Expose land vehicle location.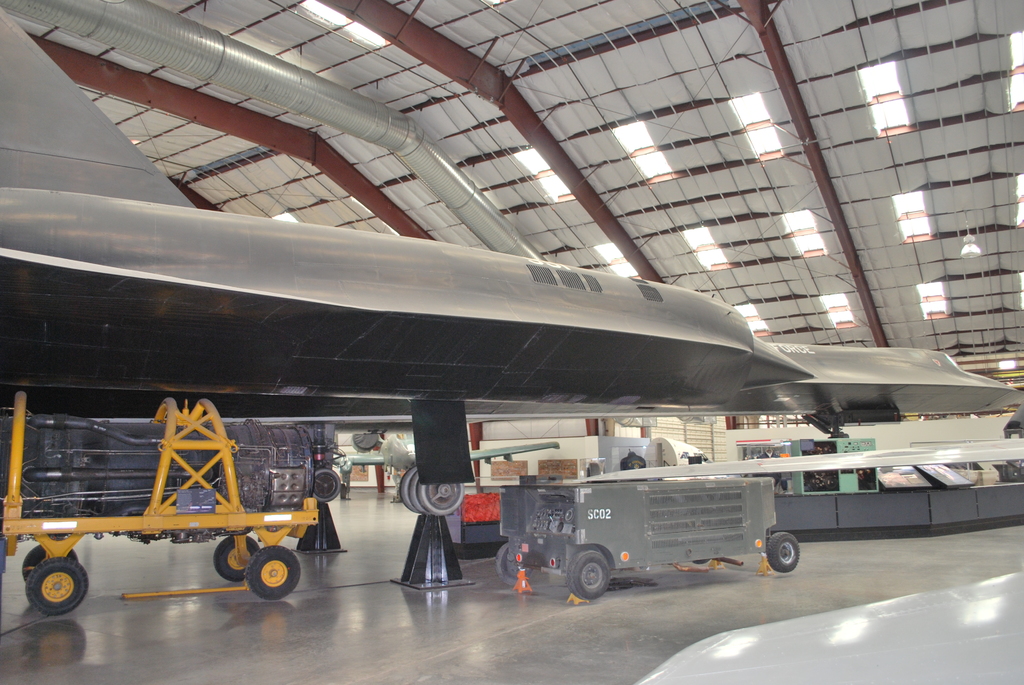
Exposed at bbox(506, 452, 814, 591).
